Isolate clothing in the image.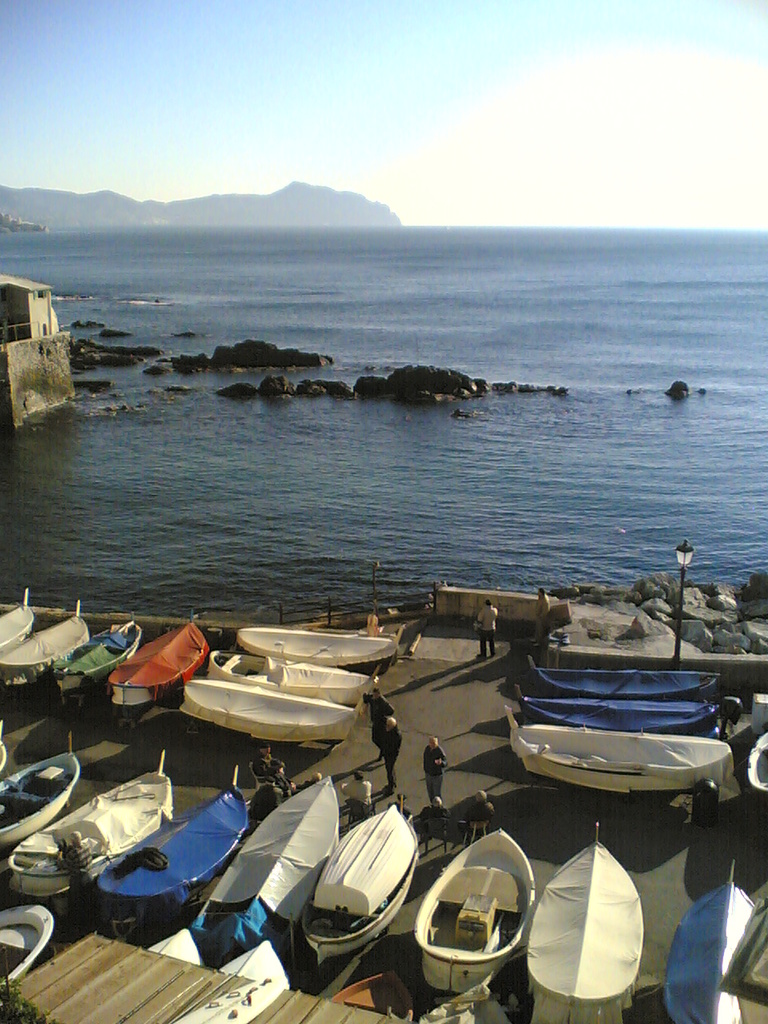
Isolated region: [left=423, top=742, right=448, bottom=799].
